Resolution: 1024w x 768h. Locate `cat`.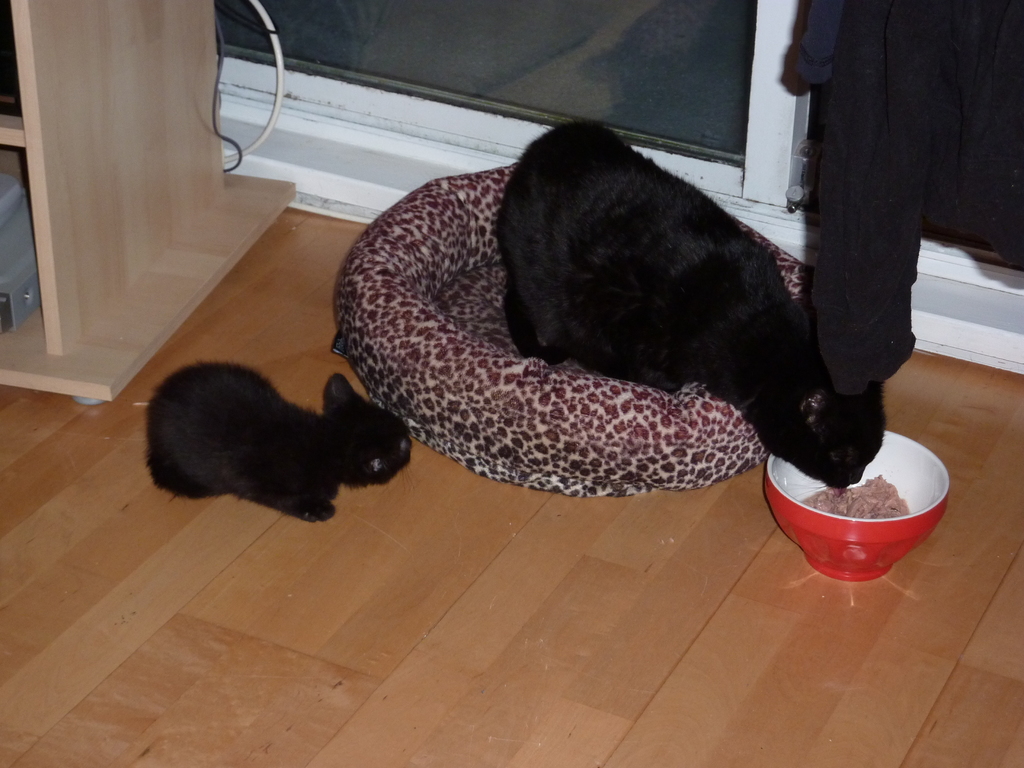
493 118 886 492.
